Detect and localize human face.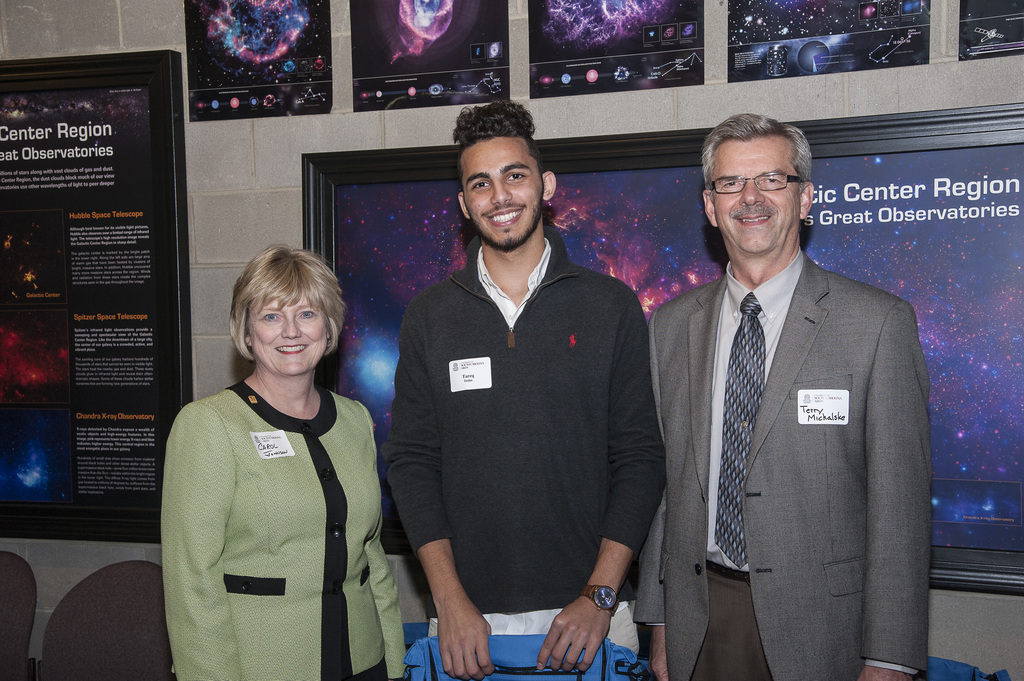
Localized at bbox=(721, 137, 799, 263).
